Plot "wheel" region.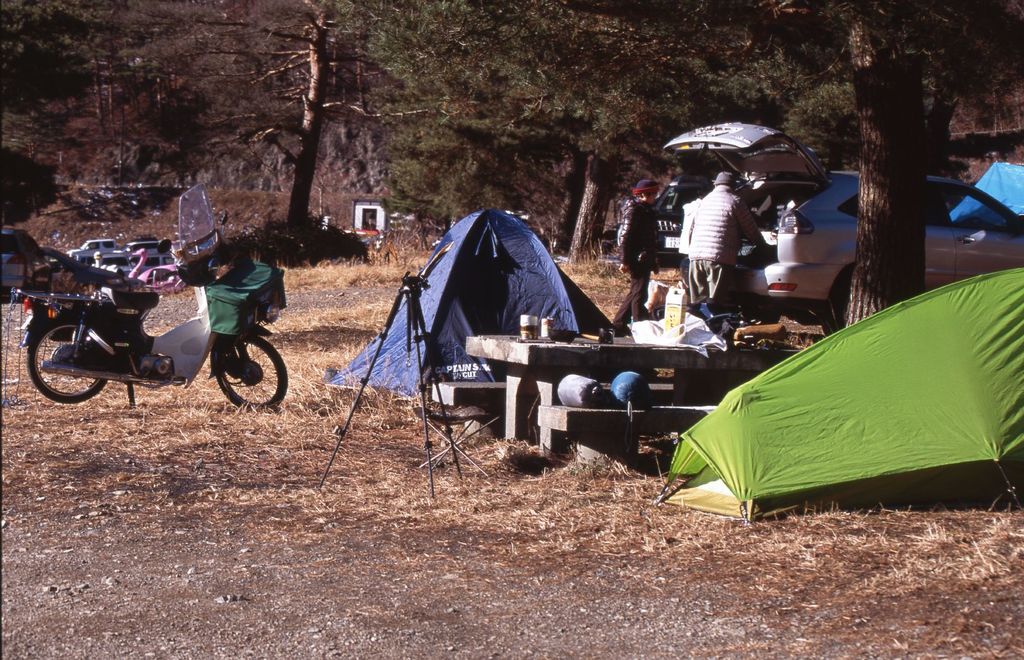
Plotted at locate(29, 324, 97, 404).
